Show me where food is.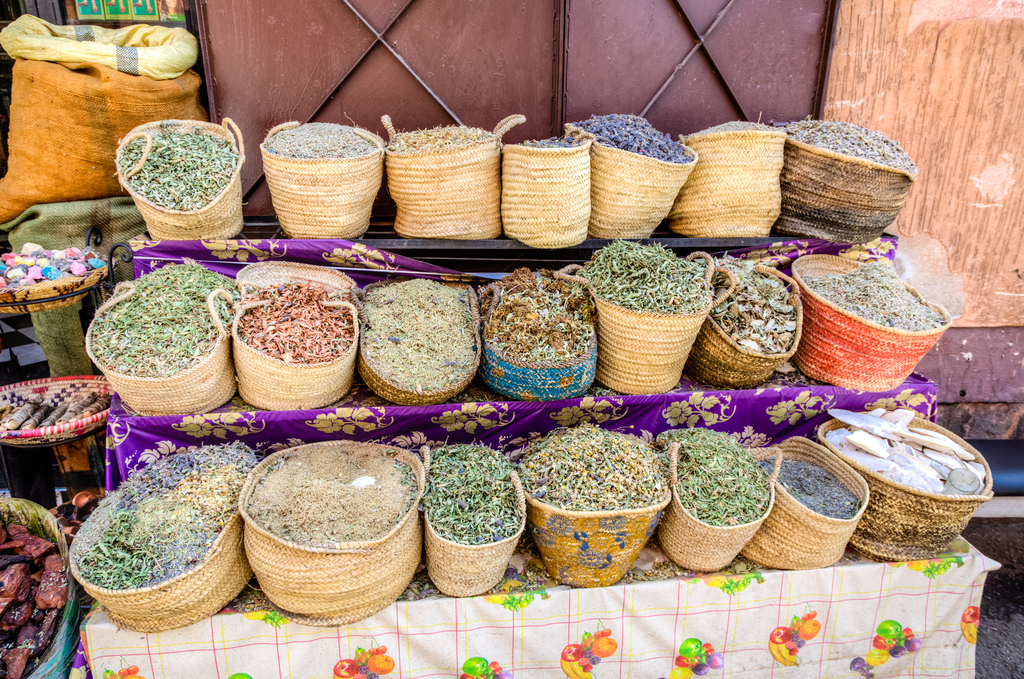
food is at locate(781, 118, 913, 173).
